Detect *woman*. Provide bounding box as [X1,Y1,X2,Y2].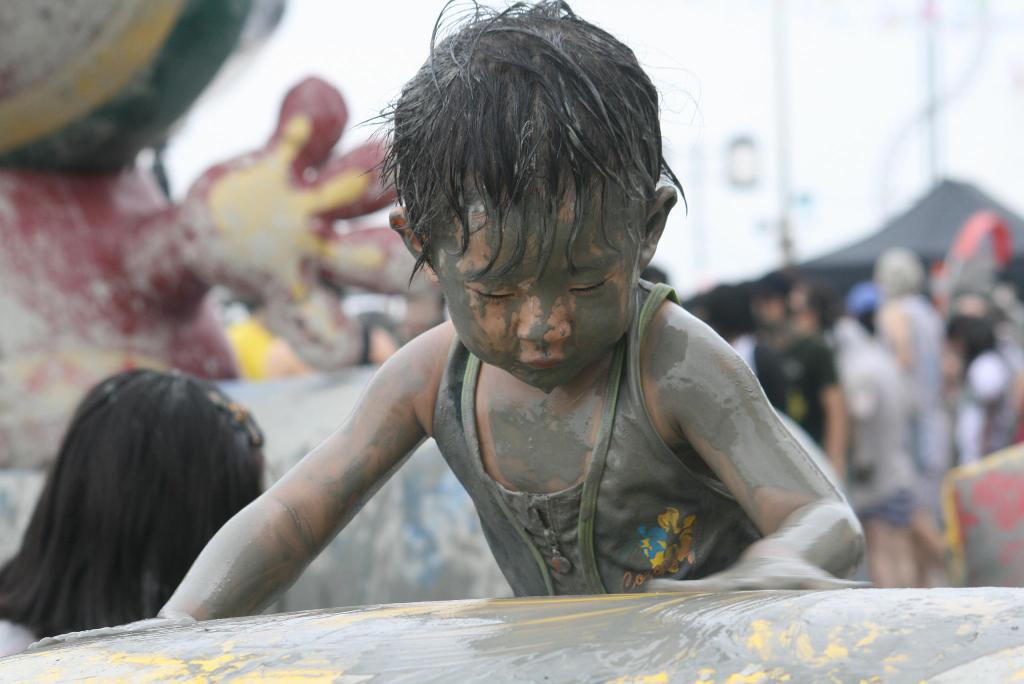
[0,365,268,656].
